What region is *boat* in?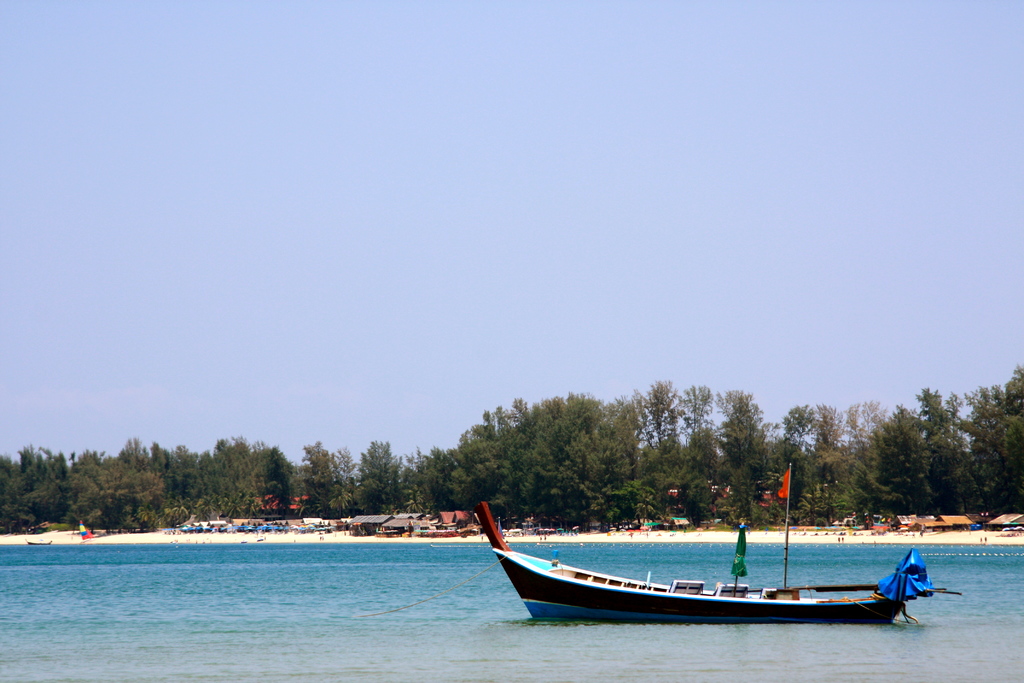
pyautogui.locateOnScreen(475, 479, 933, 638).
